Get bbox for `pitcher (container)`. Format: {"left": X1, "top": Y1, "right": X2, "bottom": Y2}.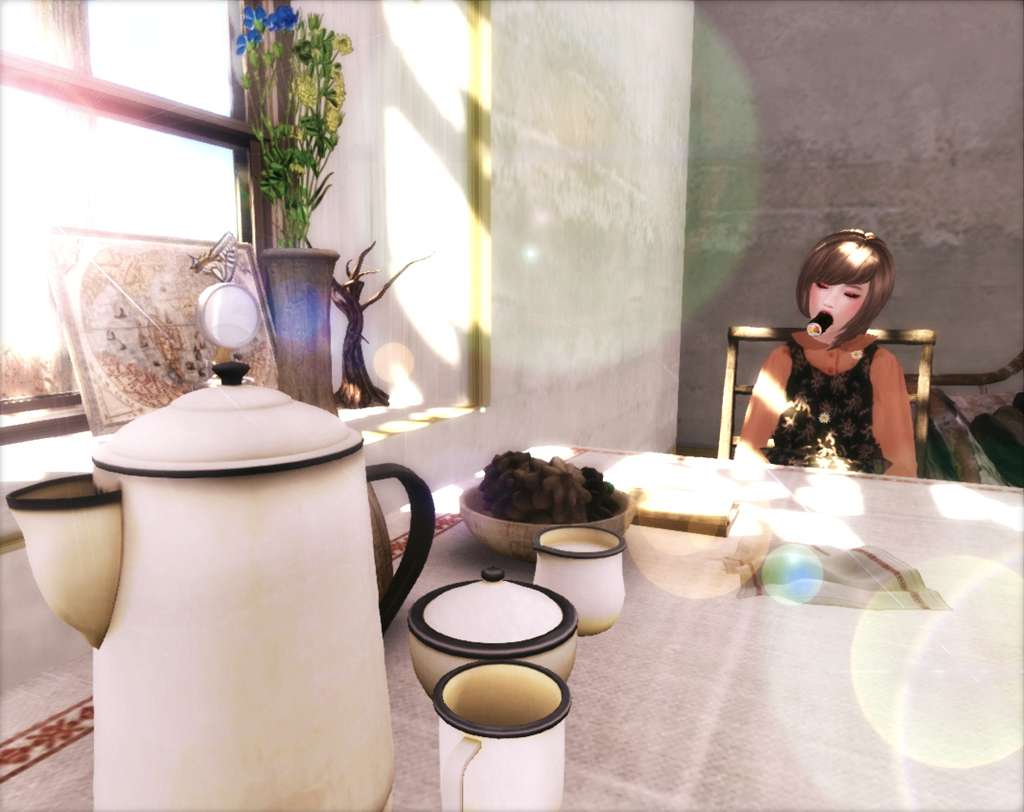
{"left": 9, "top": 362, "right": 433, "bottom": 811}.
